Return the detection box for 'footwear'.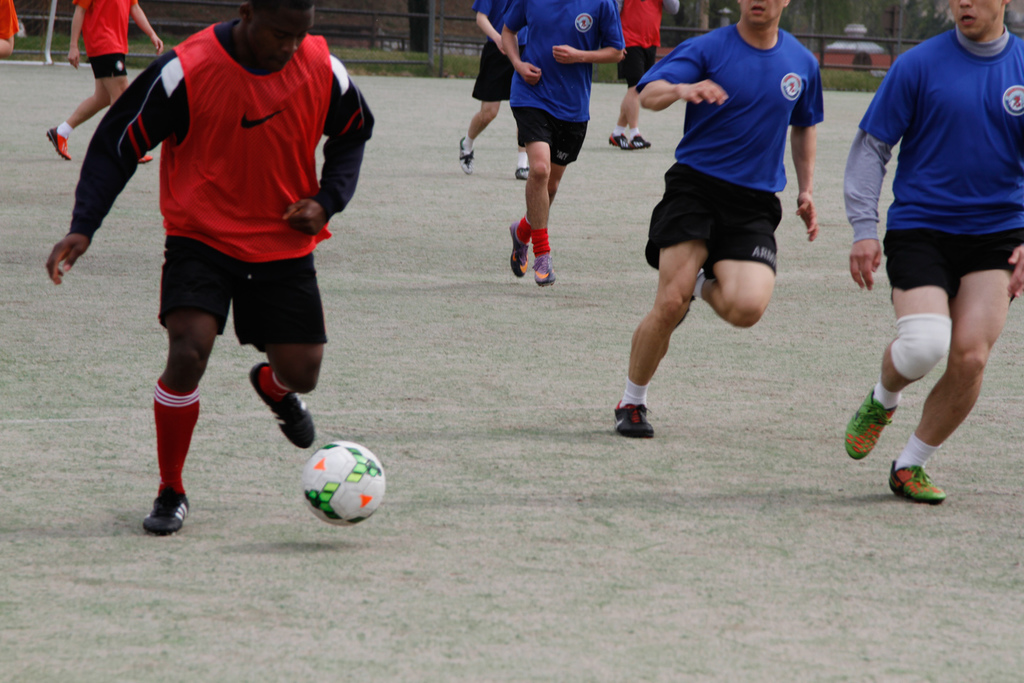
Rect(530, 249, 555, 282).
